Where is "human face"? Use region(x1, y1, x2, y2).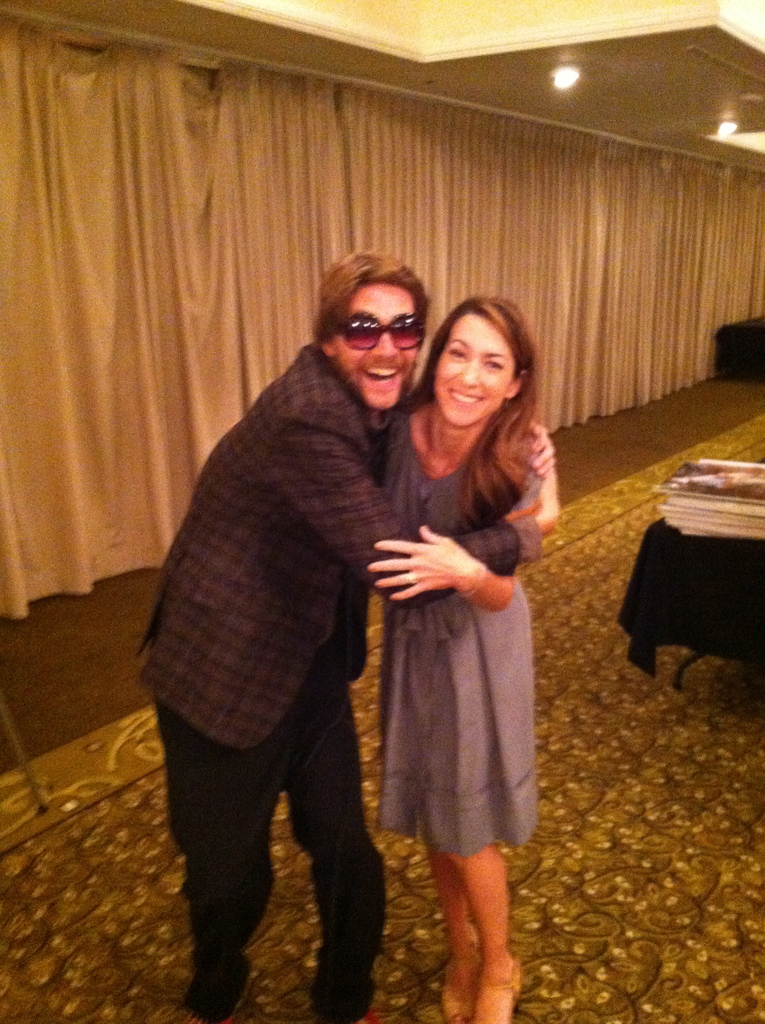
region(435, 319, 520, 428).
